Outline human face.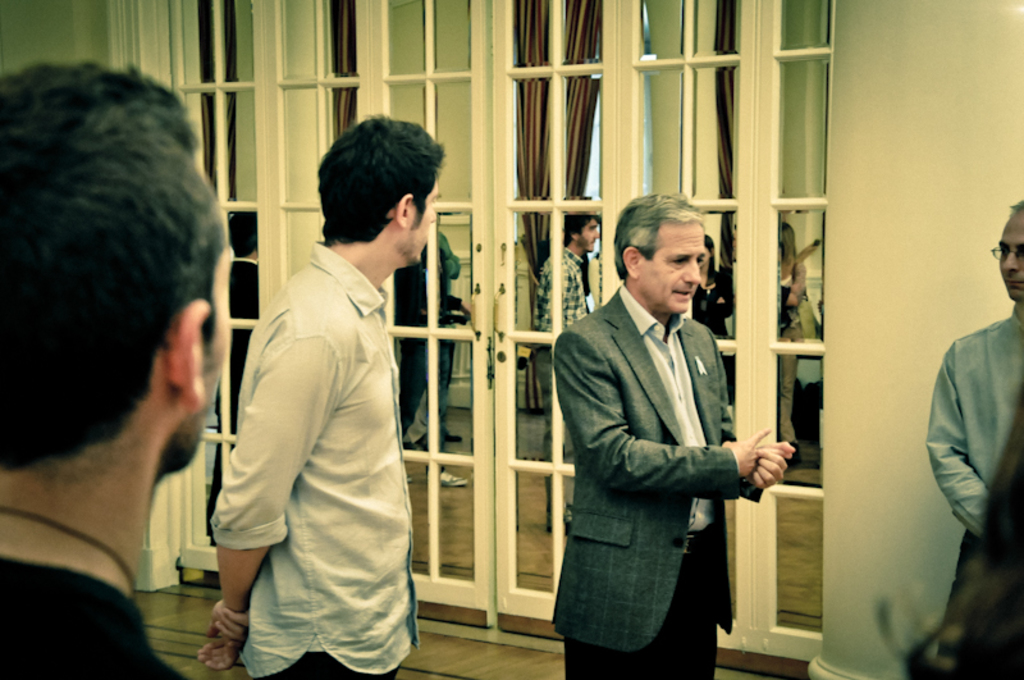
Outline: (x1=577, y1=220, x2=599, y2=248).
